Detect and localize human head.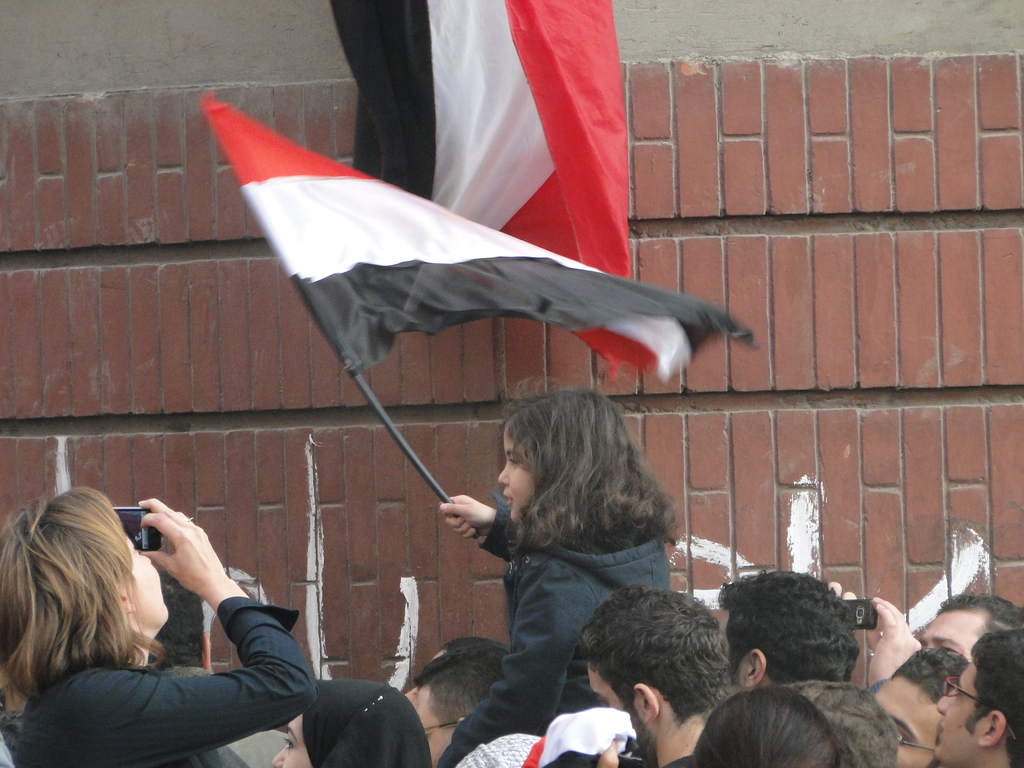
Localized at <bbox>271, 678, 427, 767</bbox>.
